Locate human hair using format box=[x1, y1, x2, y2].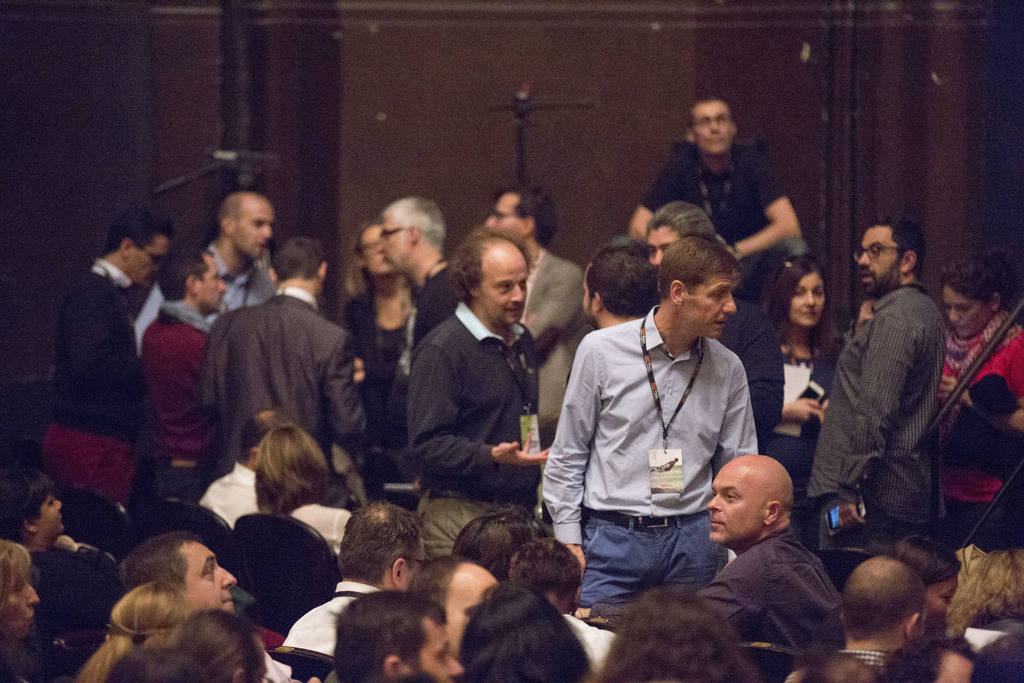
box=[447, 235, 486, 300].
